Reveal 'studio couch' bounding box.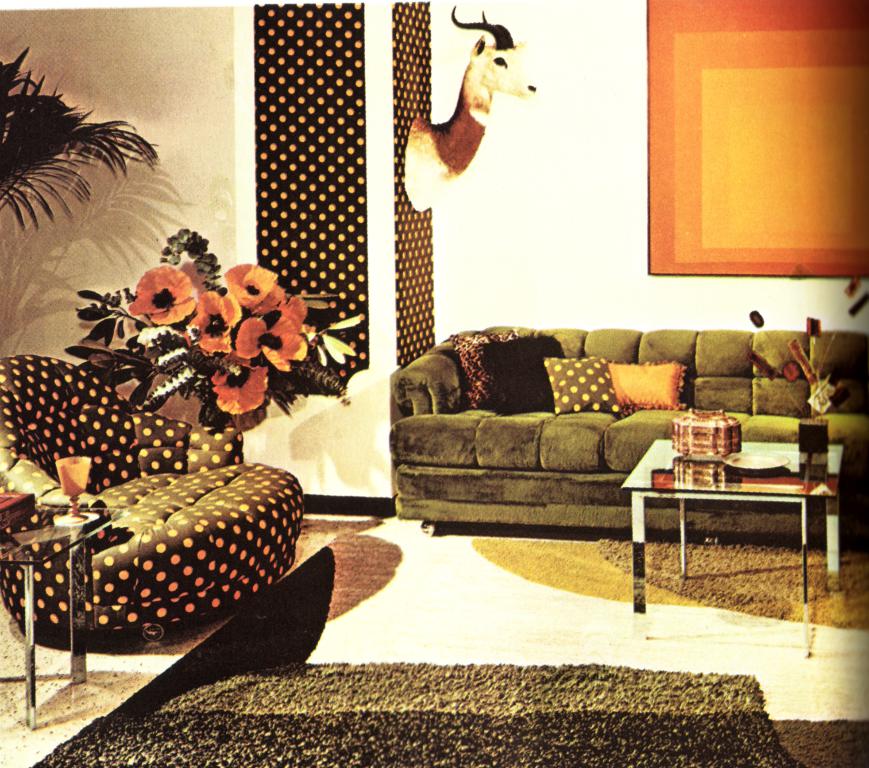
Revealed: rect(0, 351, 304, 669).
